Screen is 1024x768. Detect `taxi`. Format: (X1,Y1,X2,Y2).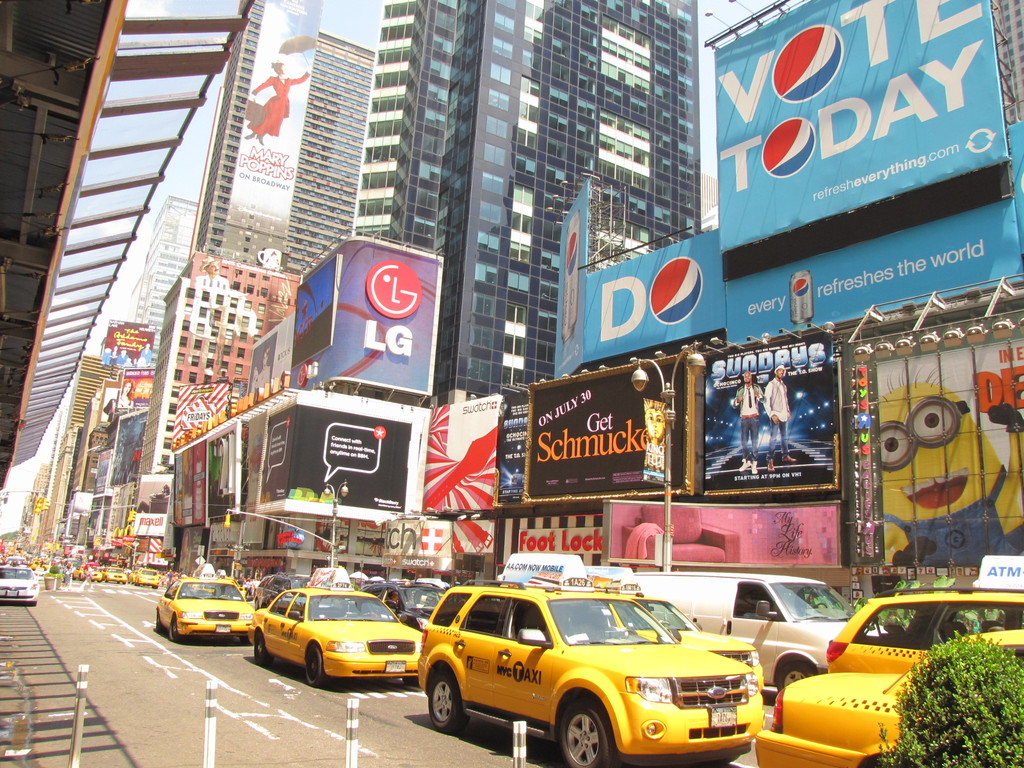
(154,564,255,641).
